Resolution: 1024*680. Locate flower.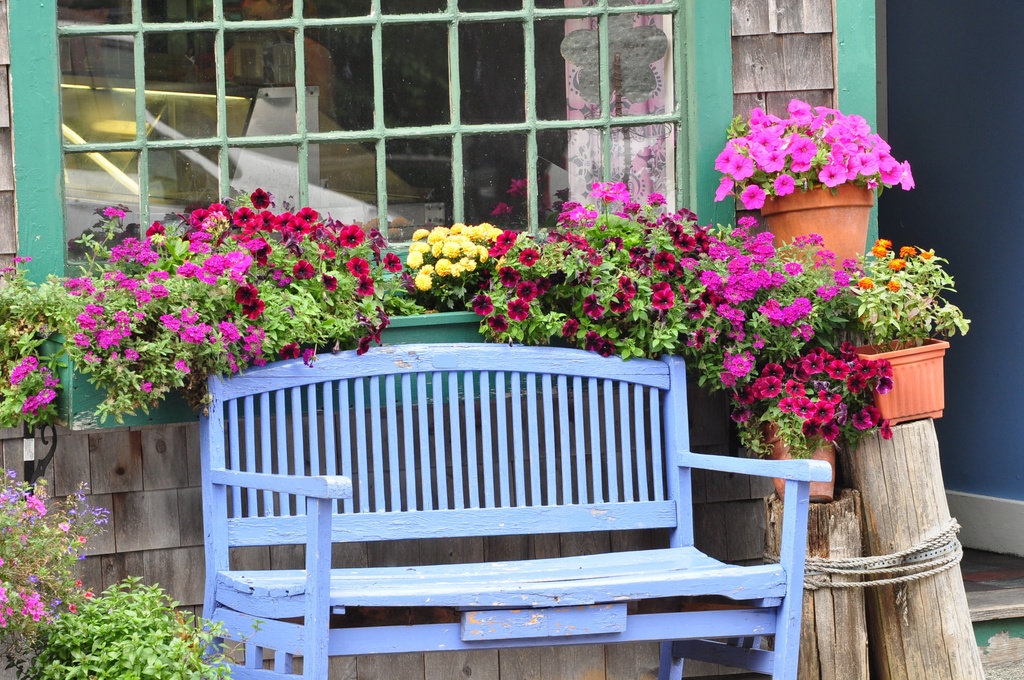
crop(15, 254, 32, 264).
